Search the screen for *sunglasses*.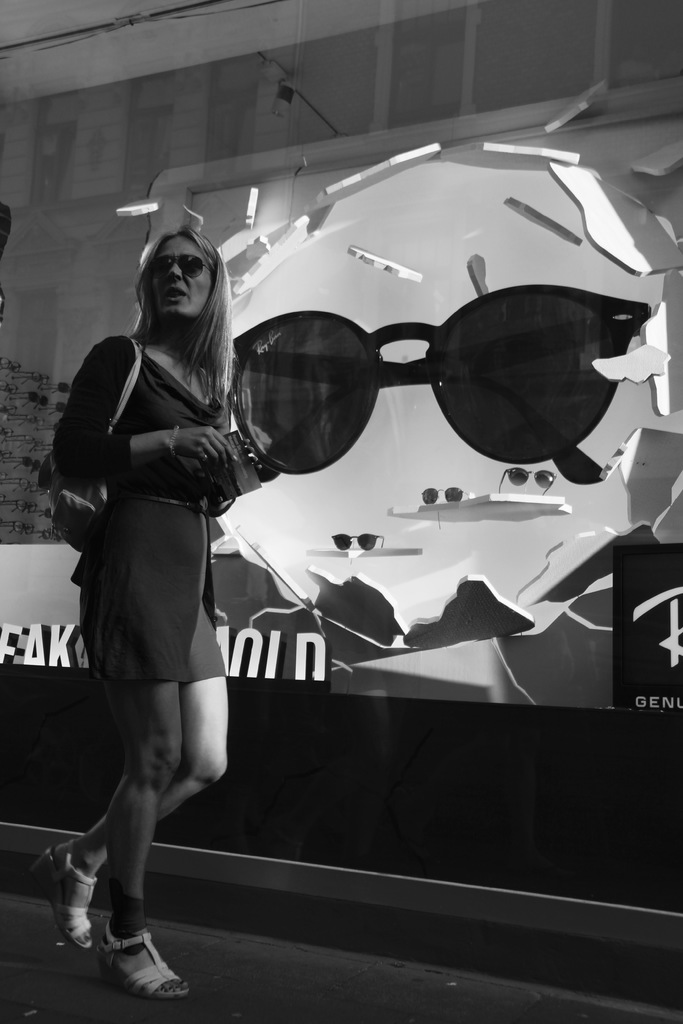
Found at <region>330, 533, 384, 550</region>.
